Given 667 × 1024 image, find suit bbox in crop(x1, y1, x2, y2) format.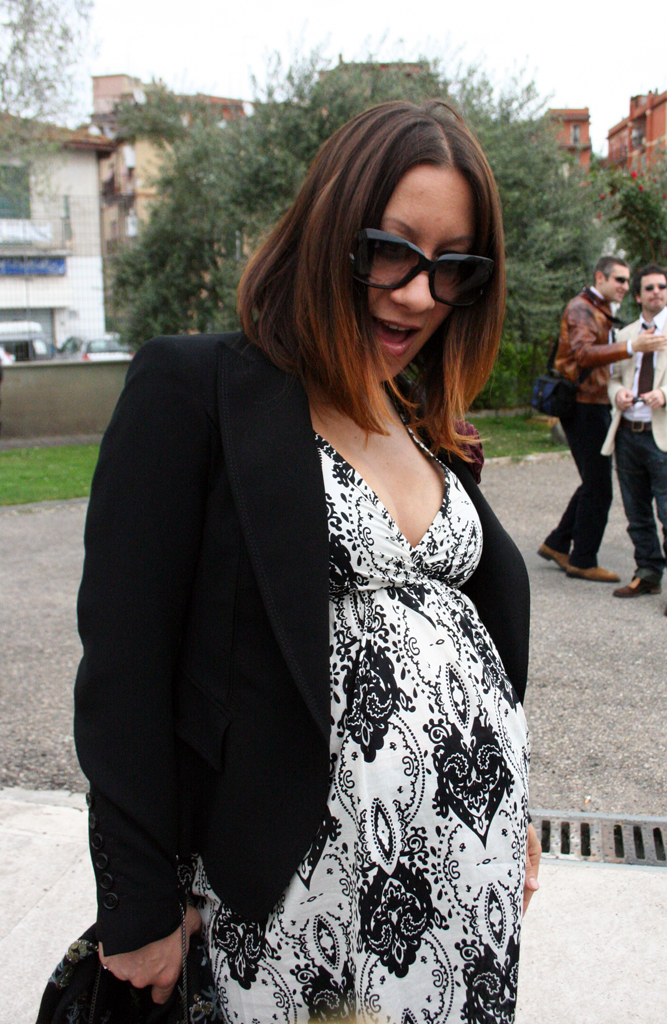
crop(597, 304, 666, 452).
